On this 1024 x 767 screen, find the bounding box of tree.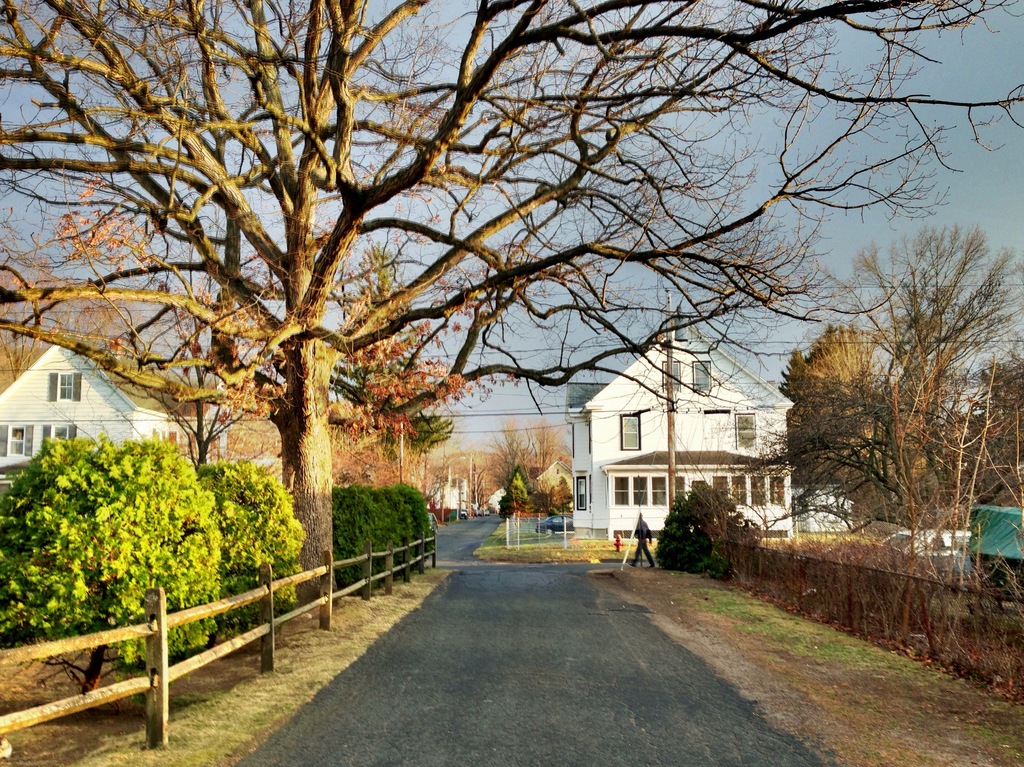
Bounding box: <box>940,328,1021,520</box>.
